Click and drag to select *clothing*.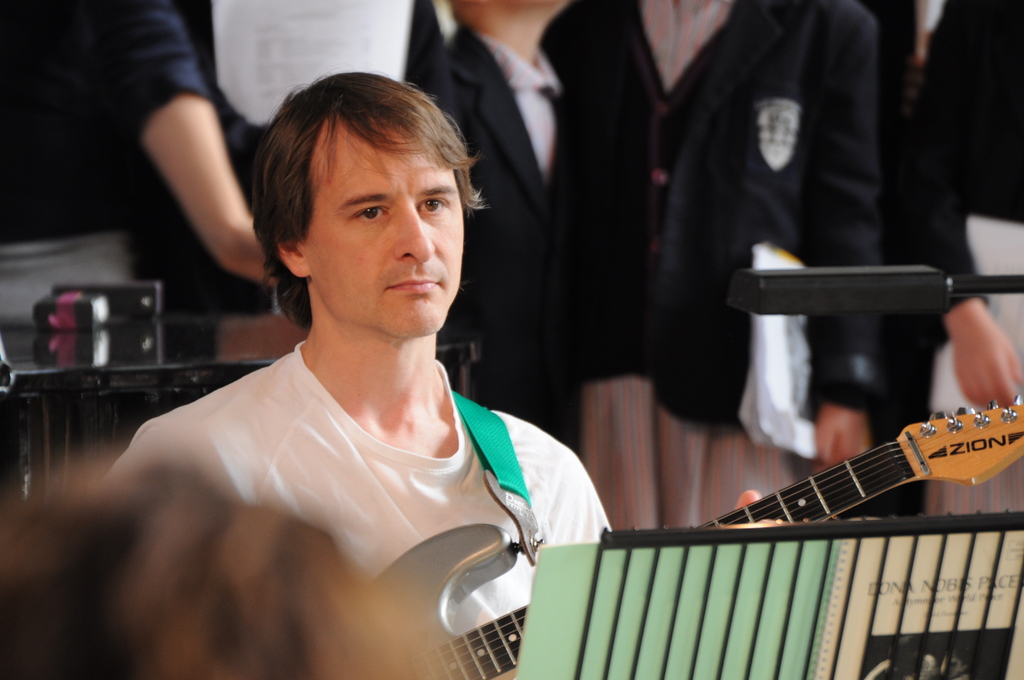
Selection: box=[113, 0, 468, 319].
